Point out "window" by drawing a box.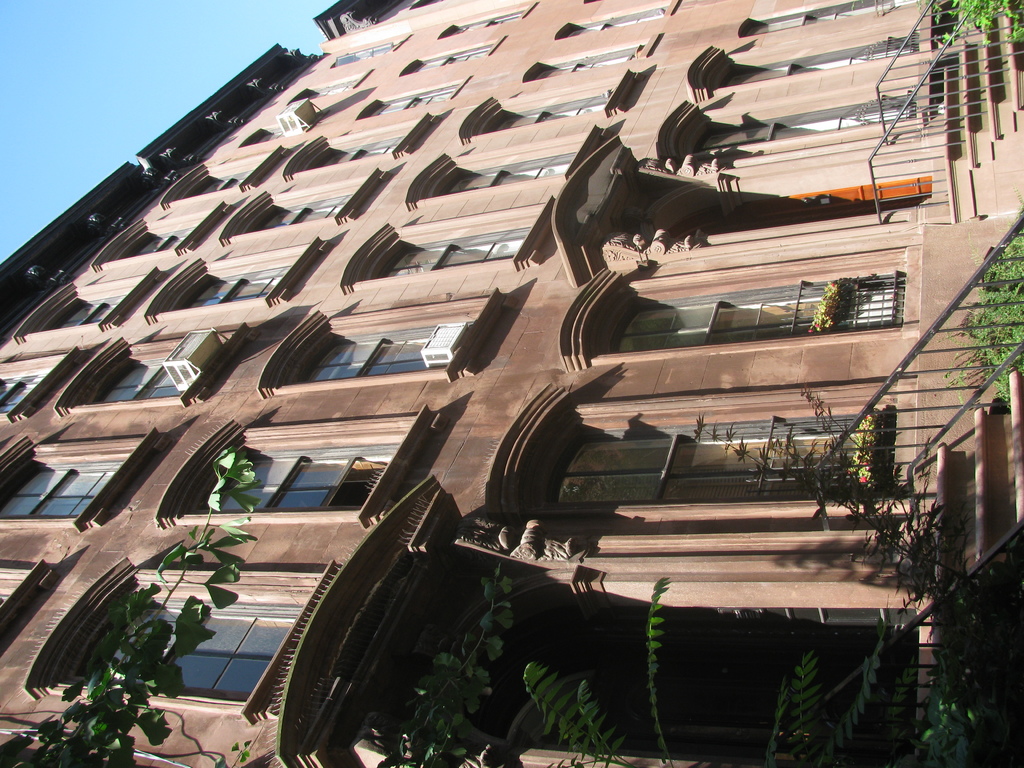
box(382, 221, 530, 273).
